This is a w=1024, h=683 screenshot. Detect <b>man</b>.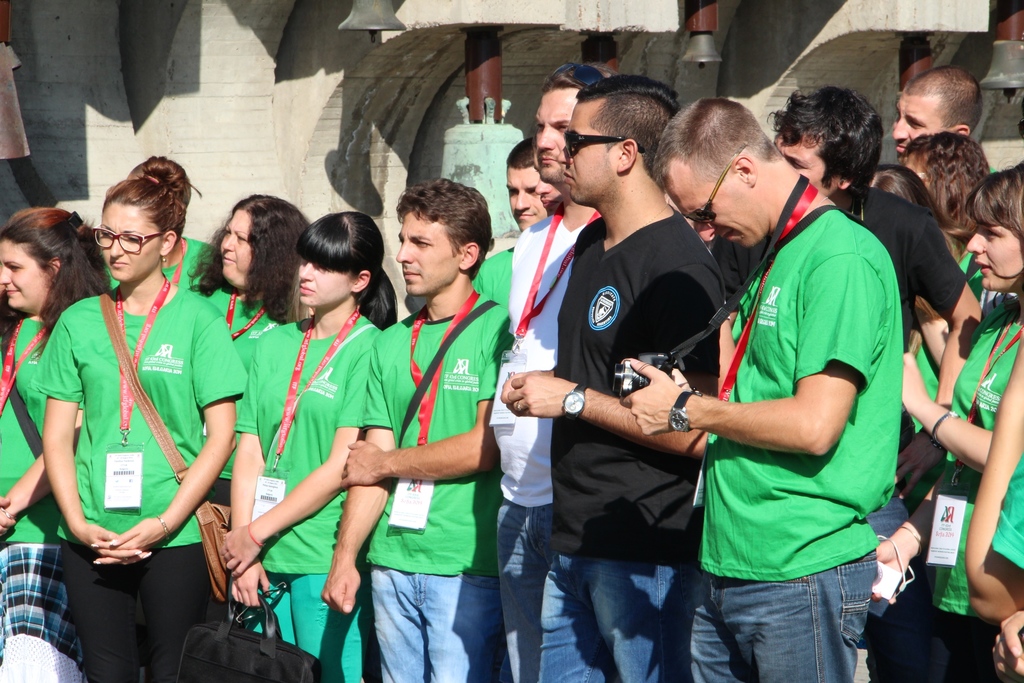
<bbox>888, 67, 981, 152</bbox>.
